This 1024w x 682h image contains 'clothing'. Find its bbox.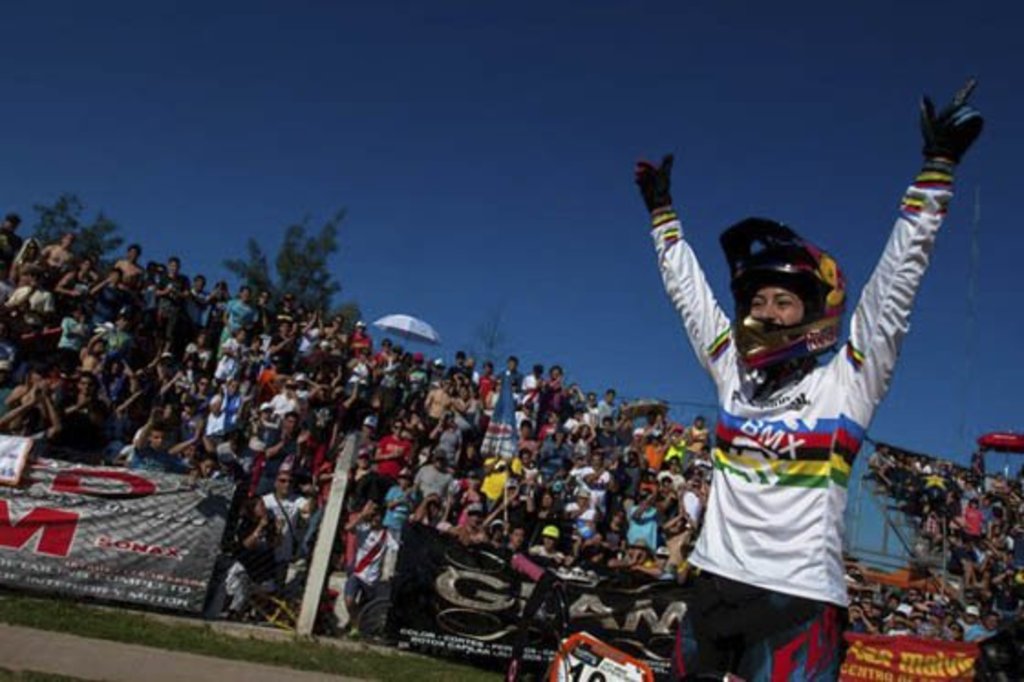
[x1=534, y1=506, x2=552, y2=543].
